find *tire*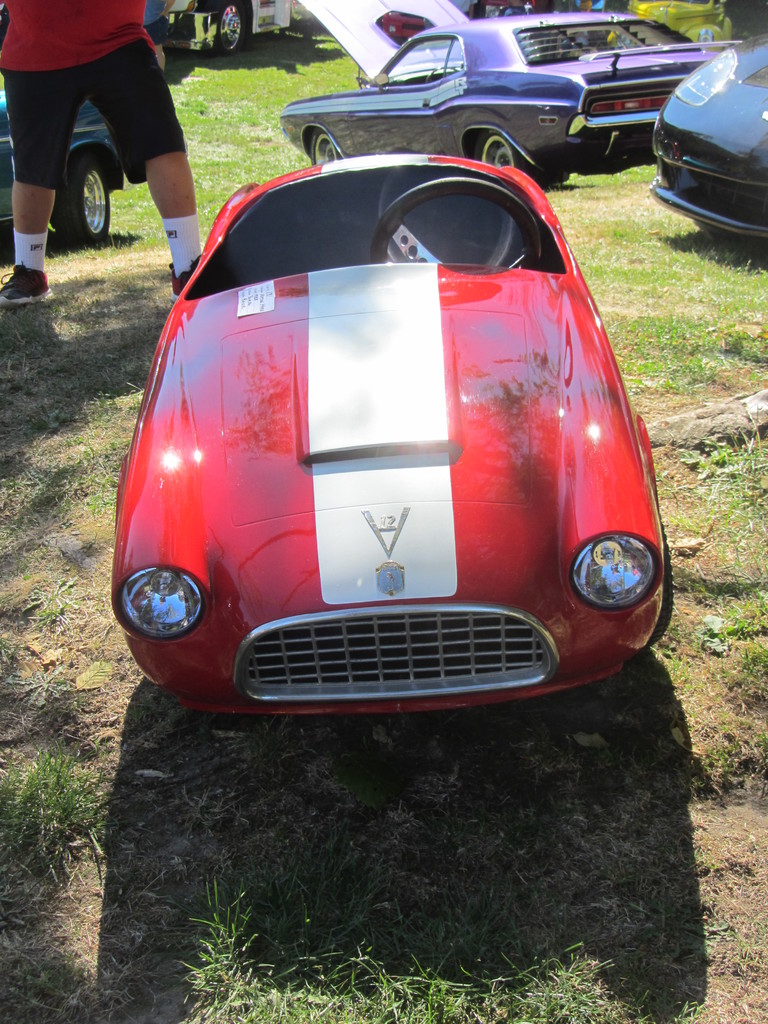
{"left": 216, "top": 3, "right": 241, "bottom": 57}
